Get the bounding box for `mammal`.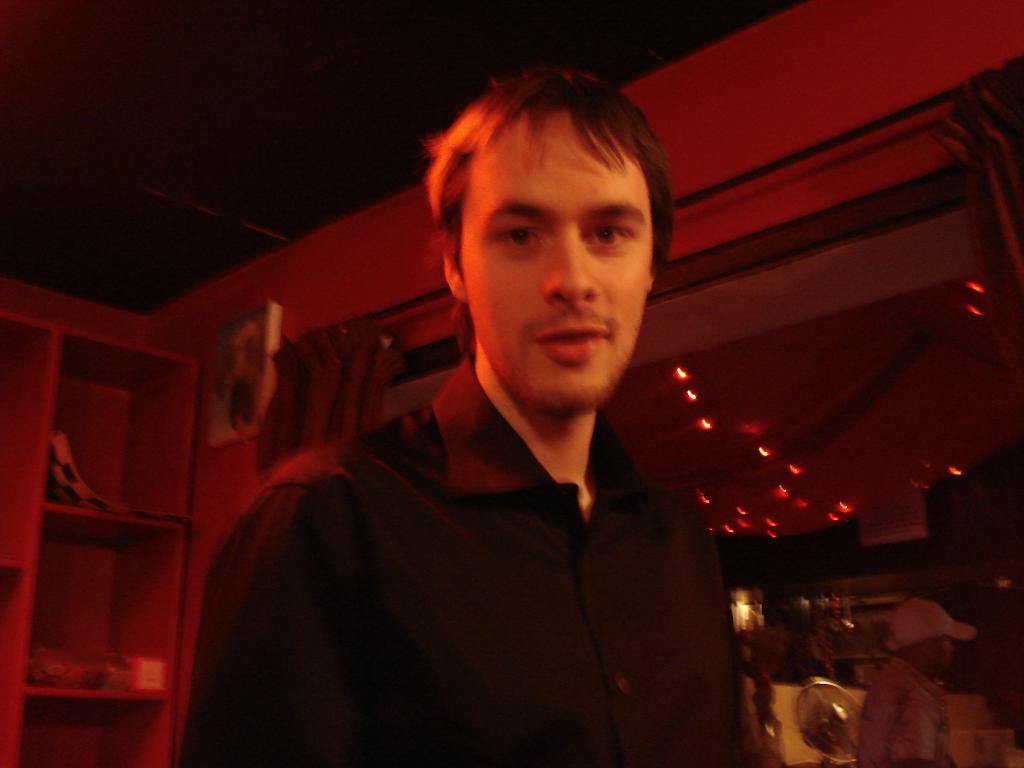
(x1=161, y1=64, x2=786, y2=766).
